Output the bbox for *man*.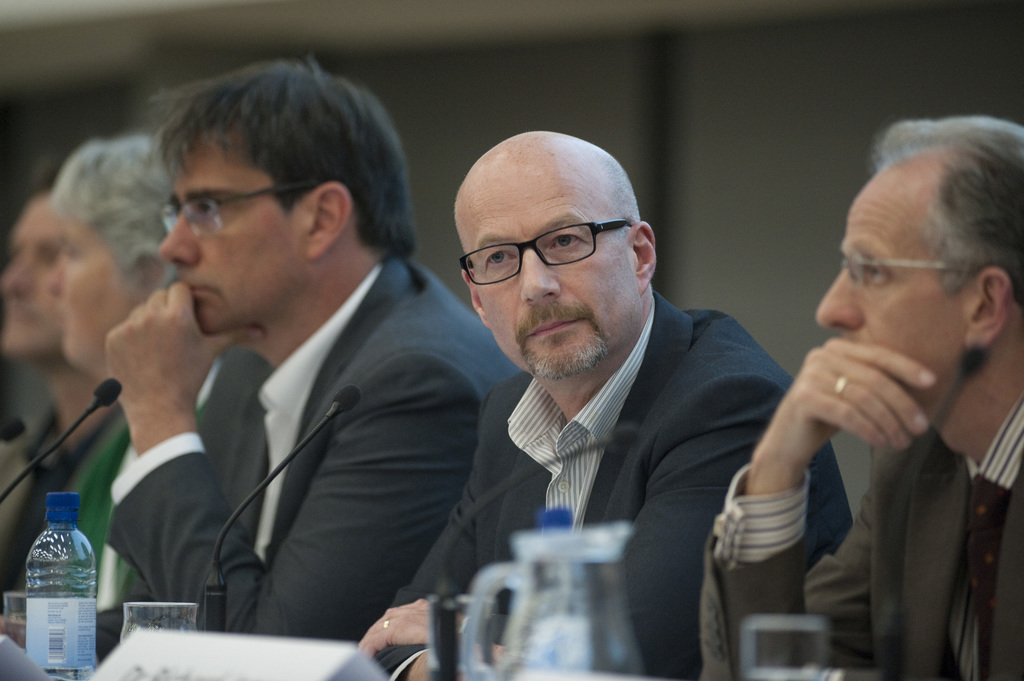
[x1=703, y1=120, x2=1023, y2=680].
